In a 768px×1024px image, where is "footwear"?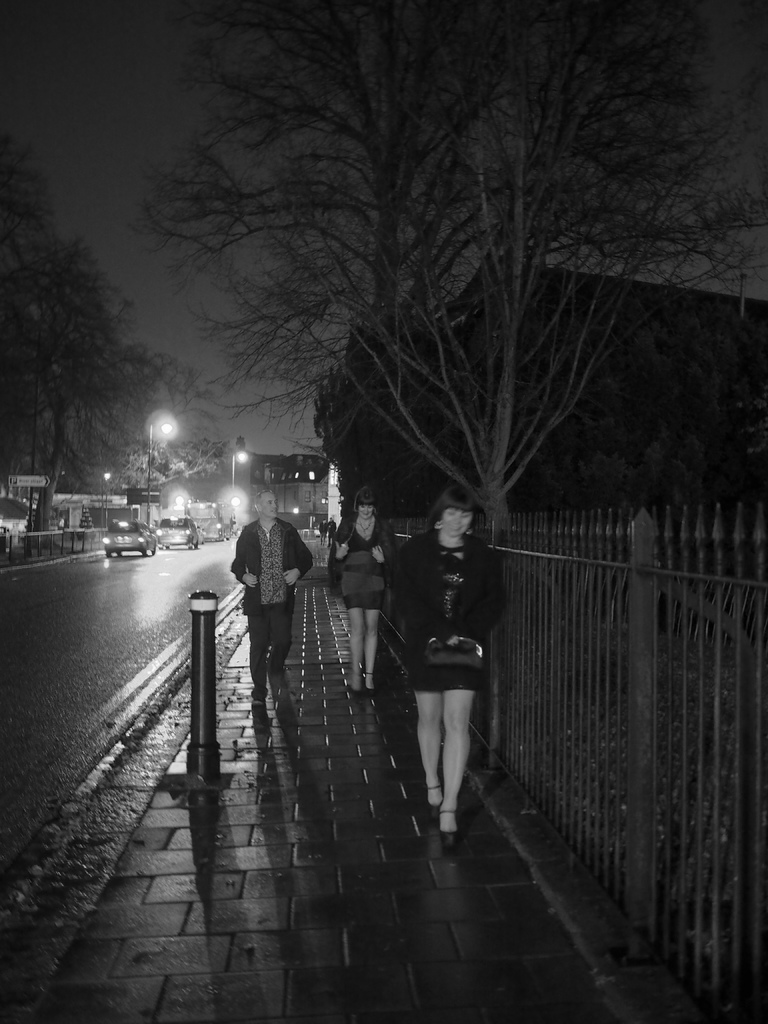
BBox(359, 660, 380, 698).
